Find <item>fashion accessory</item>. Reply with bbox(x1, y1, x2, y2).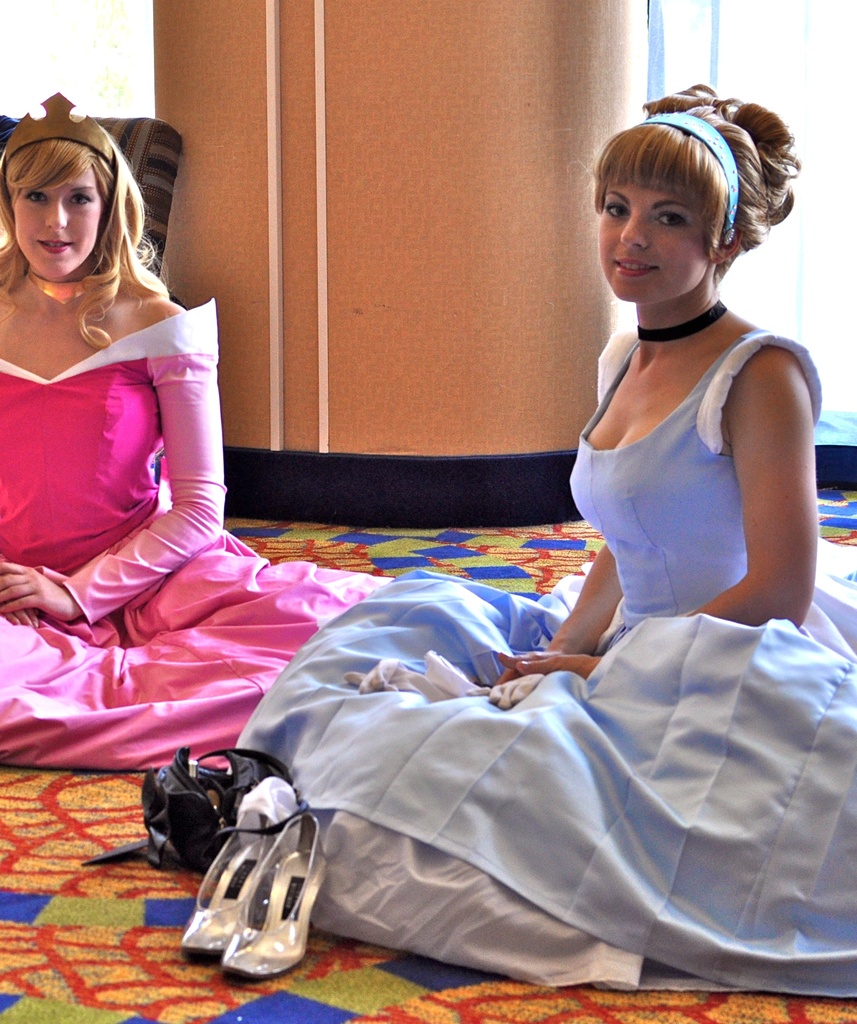
bbox(626, 114, 738, 239).
